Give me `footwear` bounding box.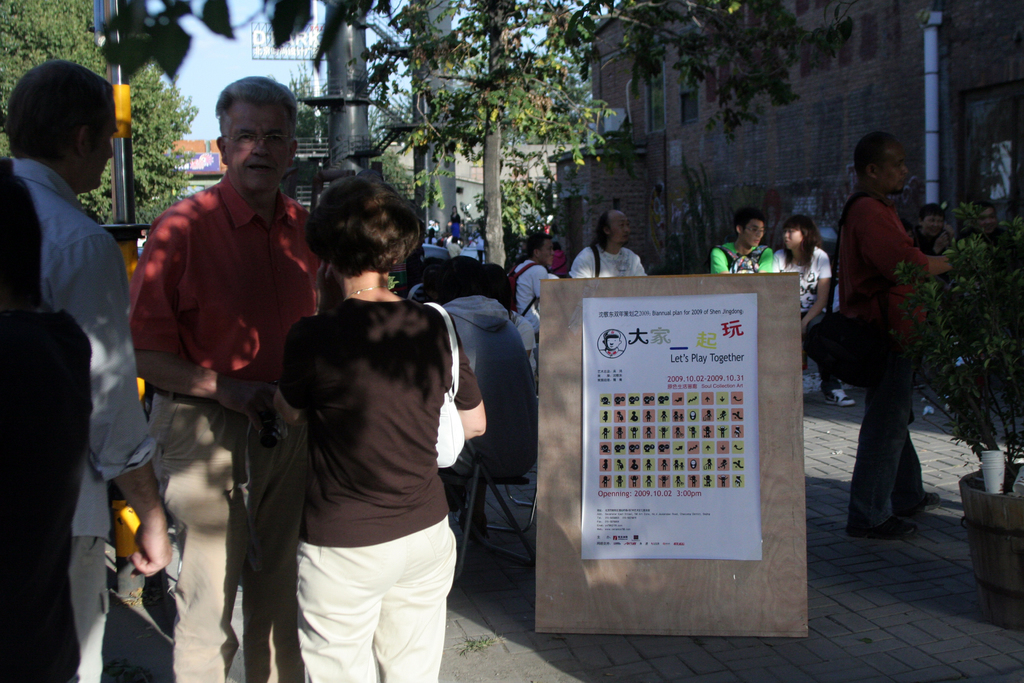
detection(822, 388, 854, 409).
